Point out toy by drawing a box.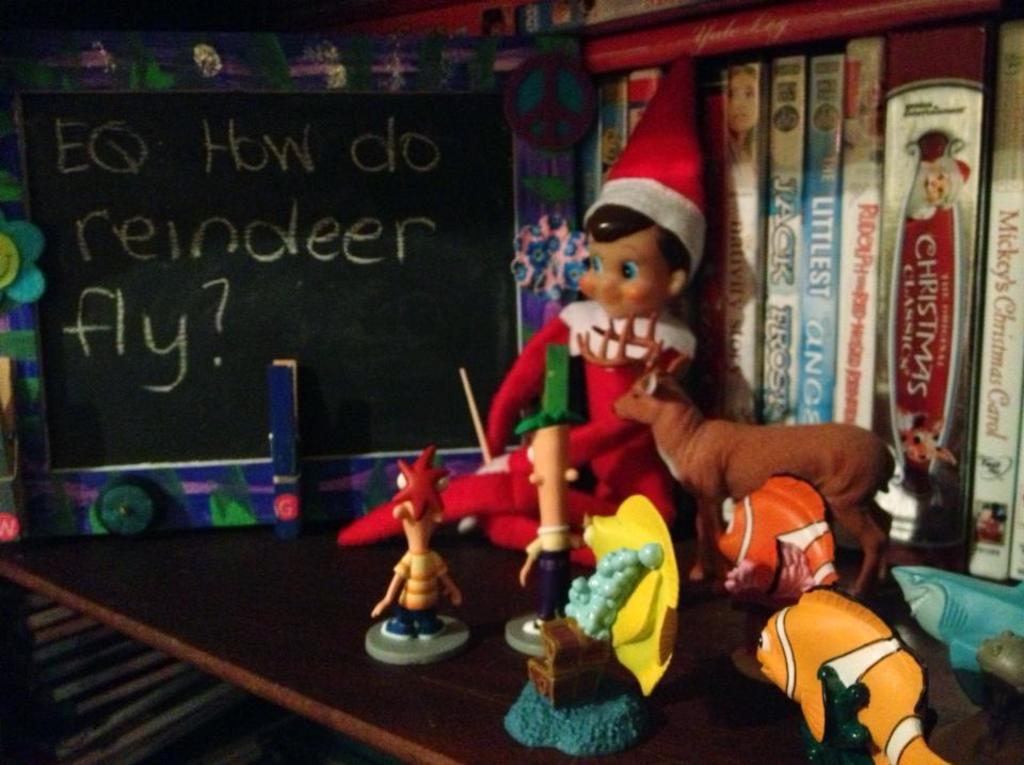
bbox=(723, 580, 958, 764).
